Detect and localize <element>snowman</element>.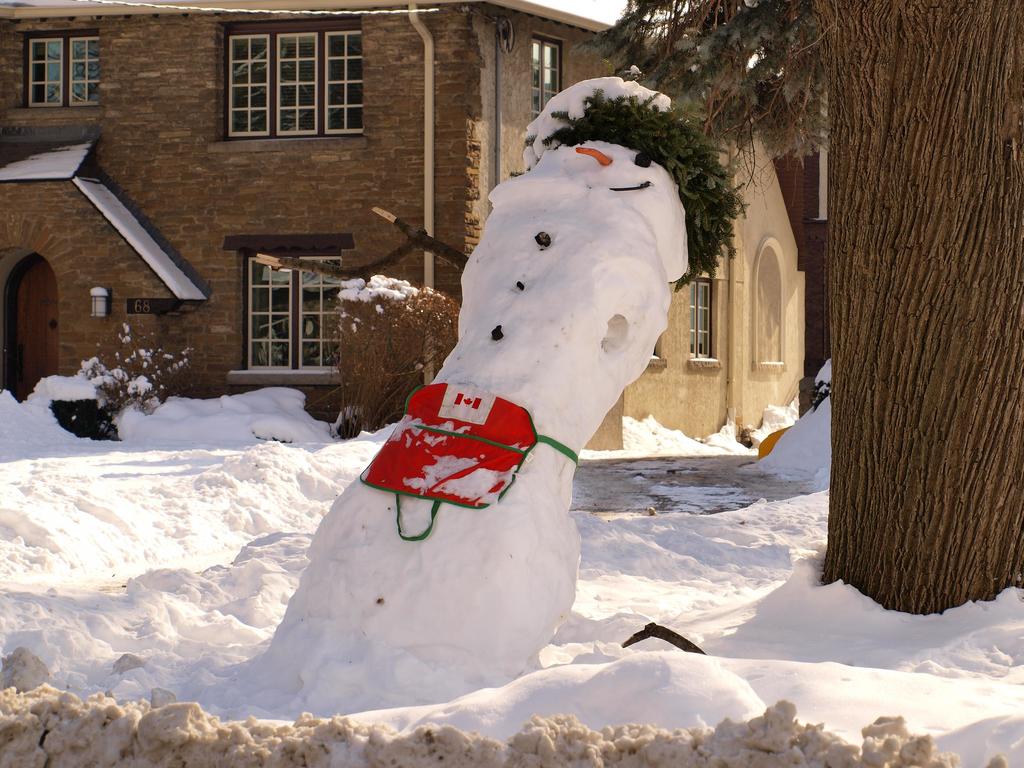
Localized at [259,76,742,682].
